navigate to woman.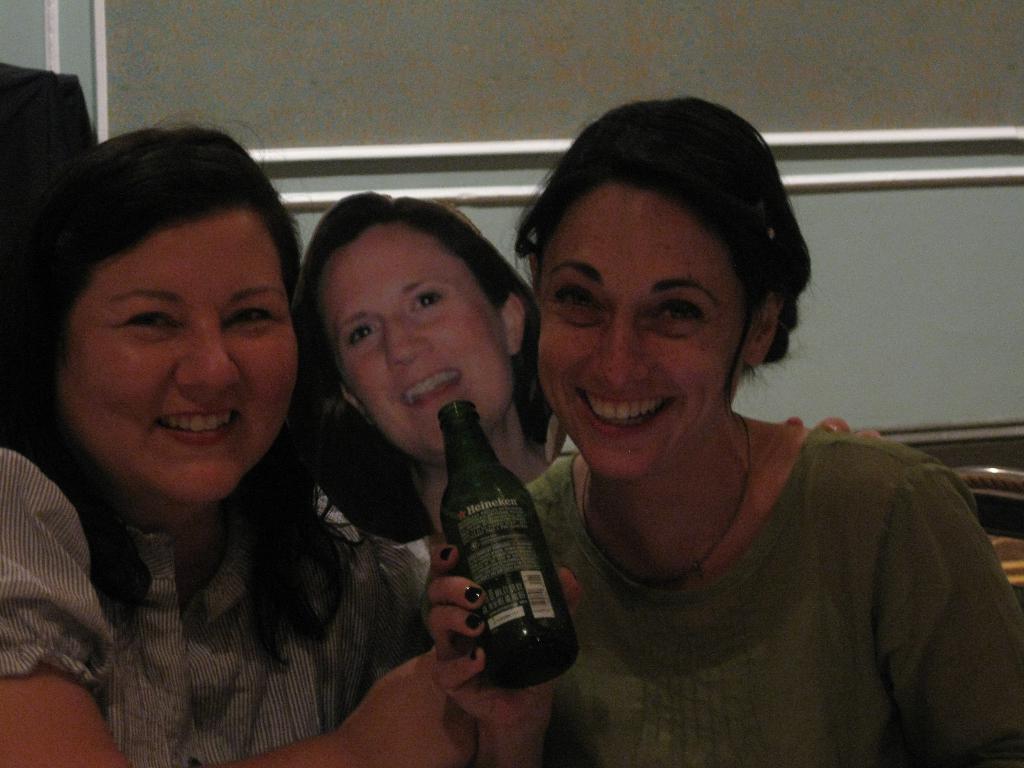
Navigation target: 0, 108, 887, 767.
